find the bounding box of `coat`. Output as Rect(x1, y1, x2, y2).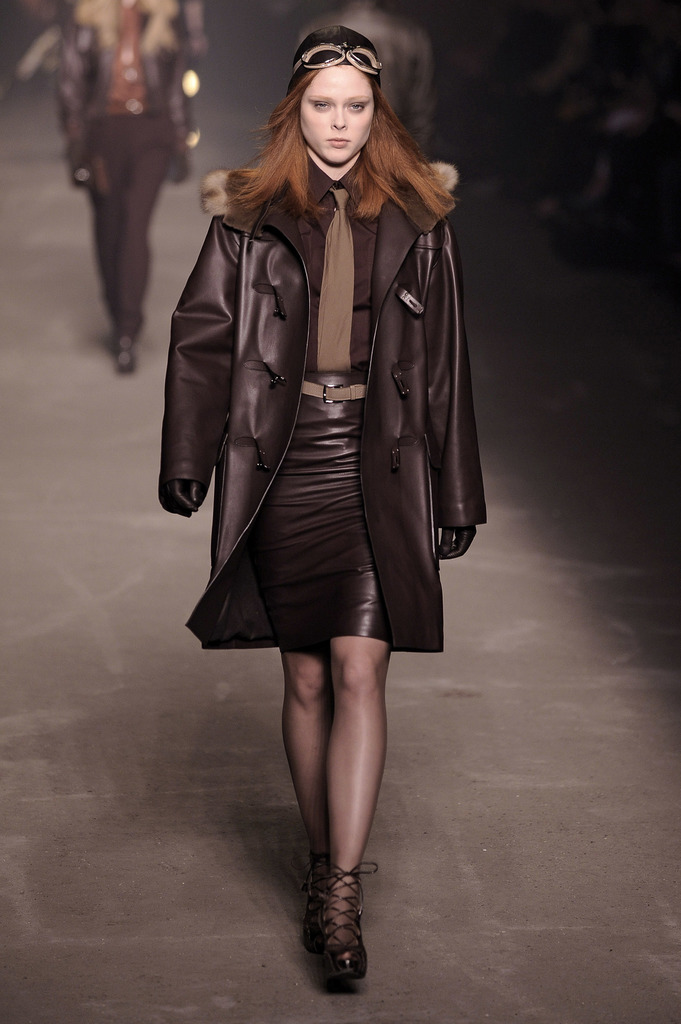
Rect(161, 79, 483, 686).
